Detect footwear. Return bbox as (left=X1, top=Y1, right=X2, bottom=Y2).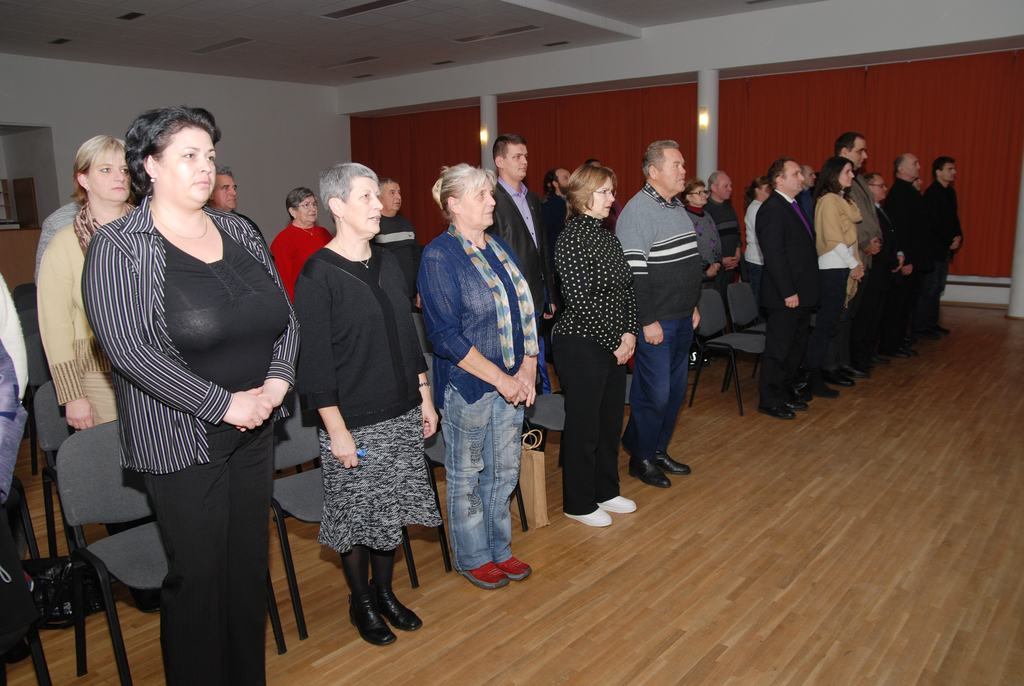
(left=596, top=493, right=639, bottom=514).
